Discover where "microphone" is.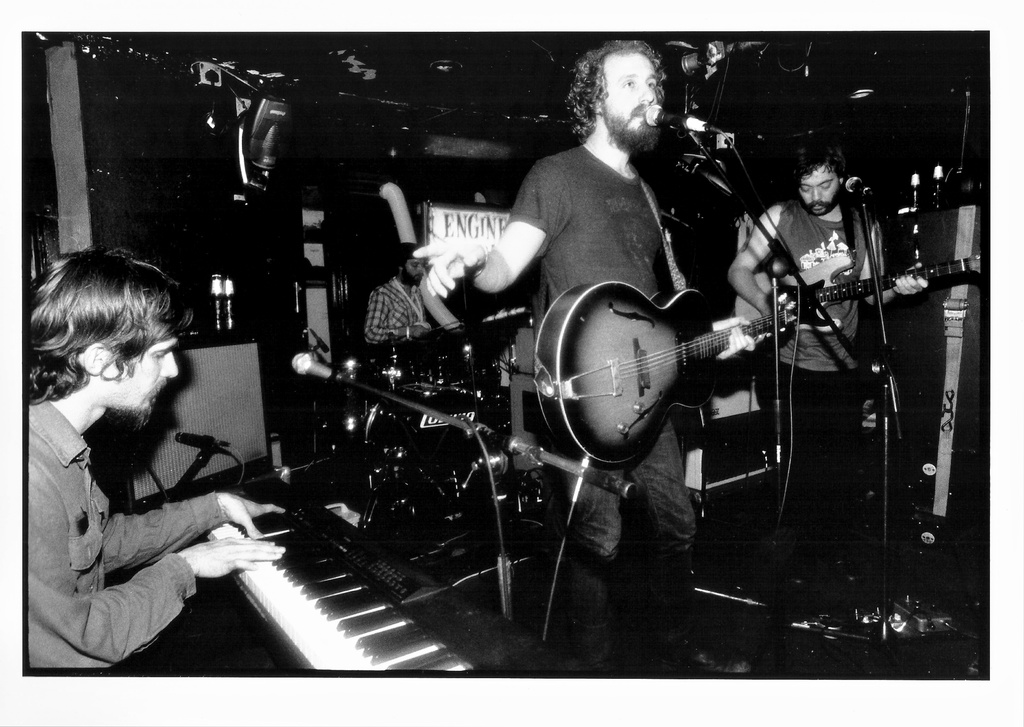
Discovered at 845/176/876/199.
